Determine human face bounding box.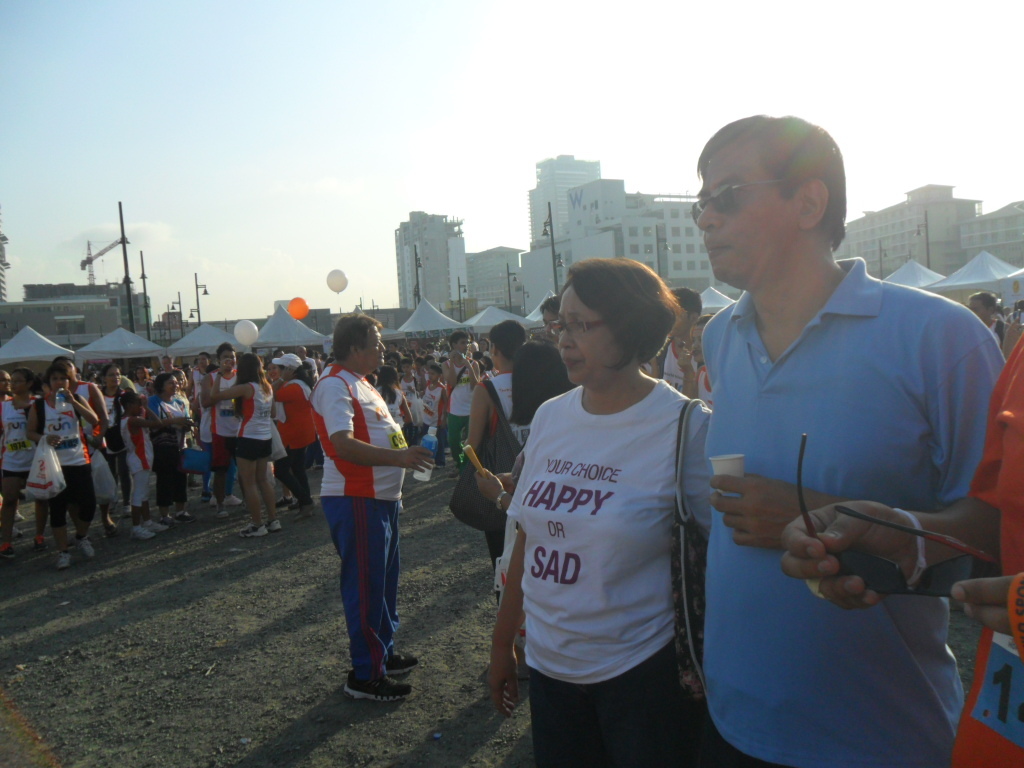
Determined: rect(138, 369, 146, 380).
